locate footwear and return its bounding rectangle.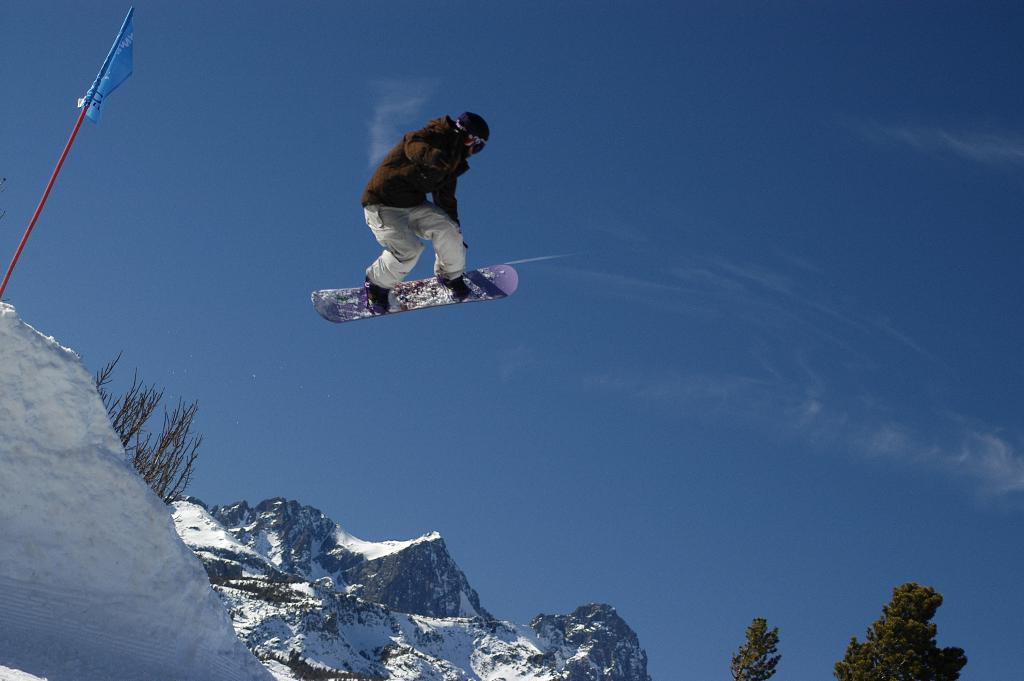
Rect(368, 274, 389, 314).
